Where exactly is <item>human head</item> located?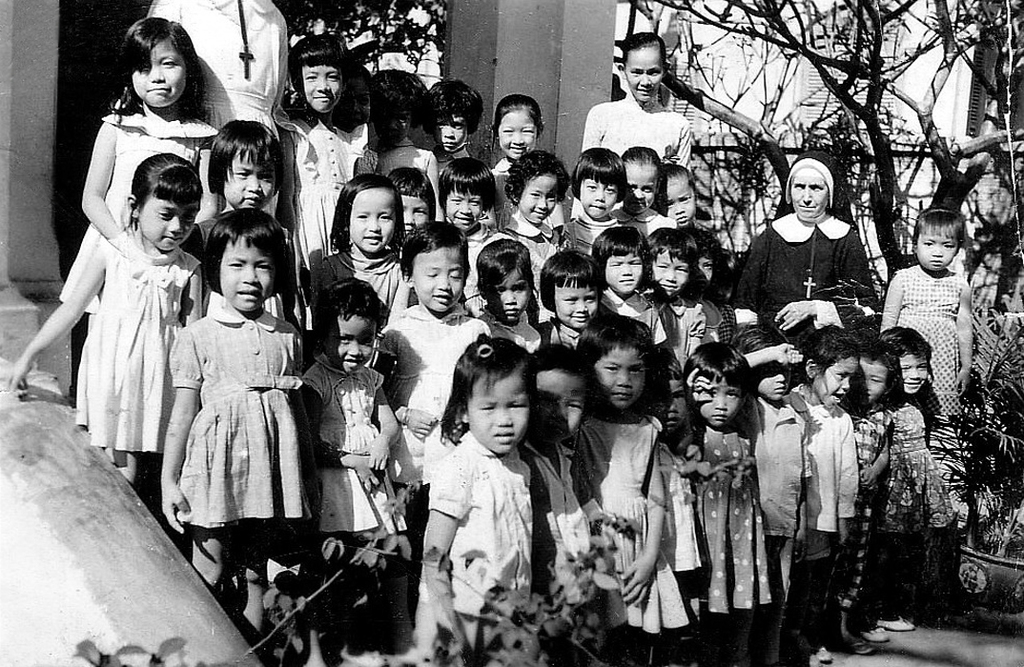
Its bounding box is x1=643, y1=229, x2=699, y2=296.
